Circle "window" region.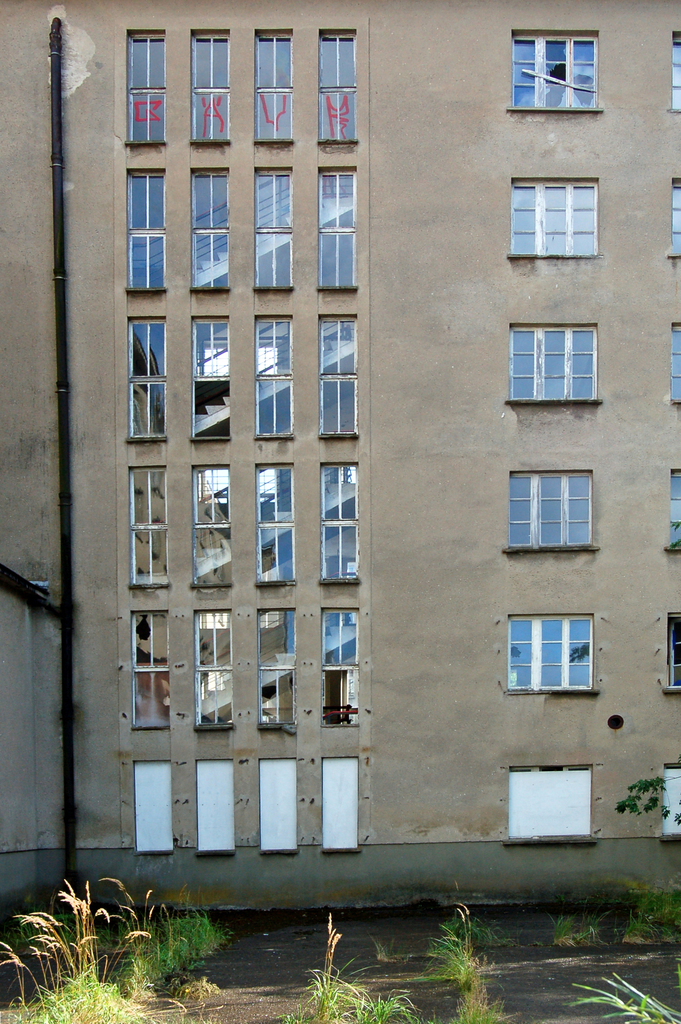
Region: (x1=318, y1=465, x2=361, y2=584).
